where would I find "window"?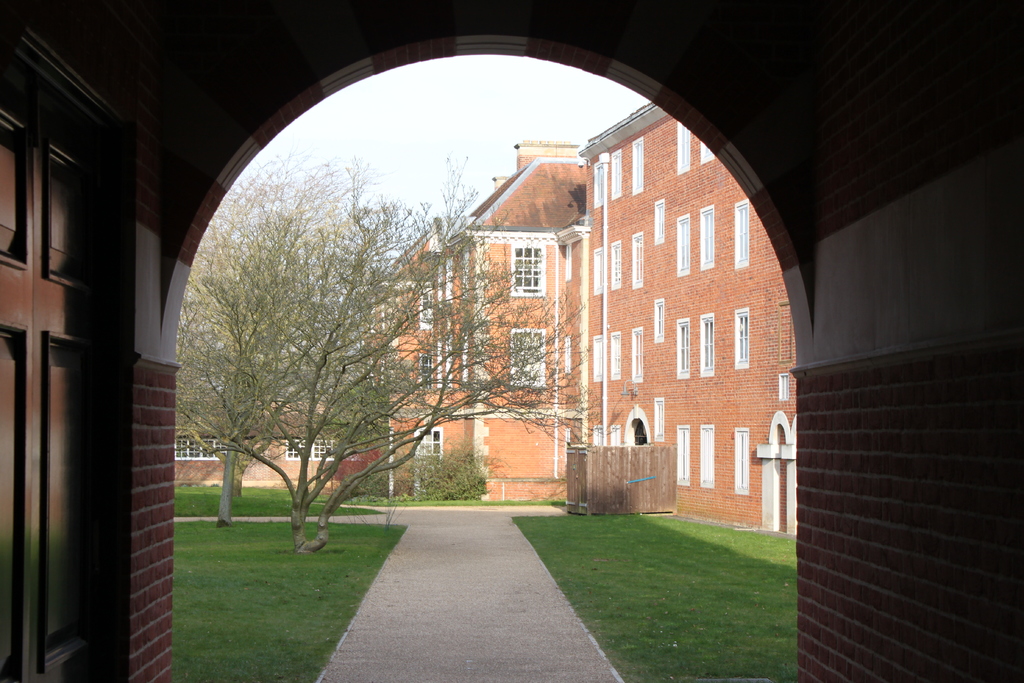
At select_region(655, 199, 662, 245).
